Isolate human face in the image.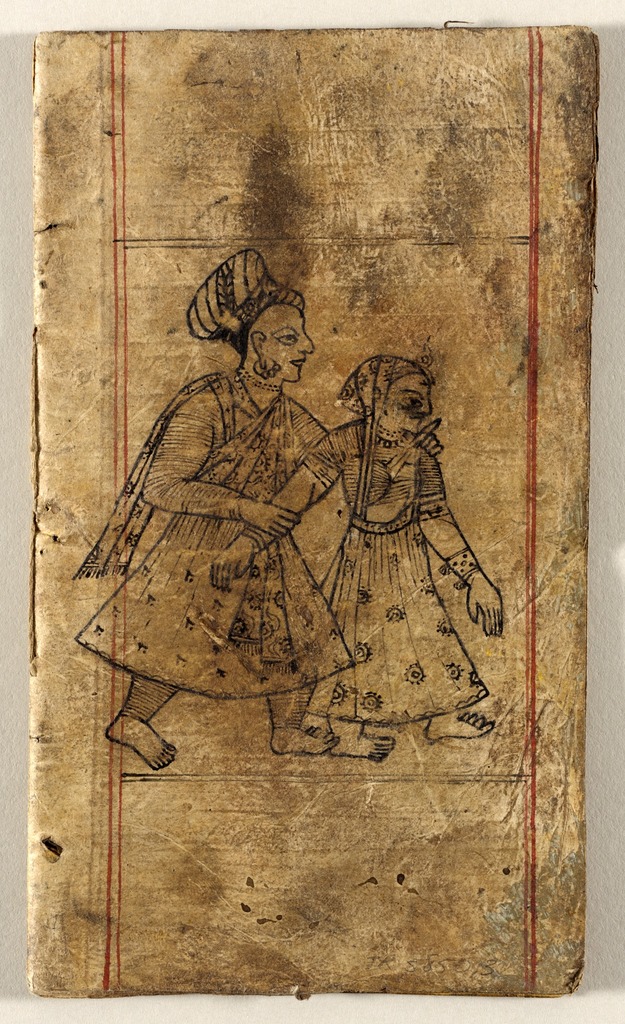
Isolated region: pyautogui.locateOnScreen(264, 303, 313, 381).
